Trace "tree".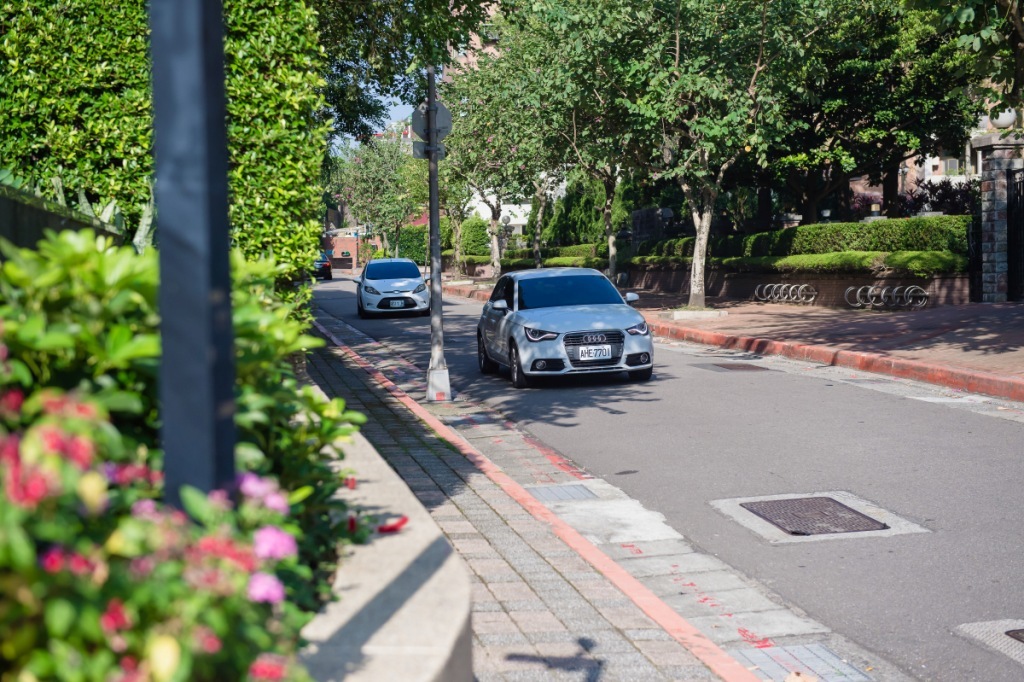
Traced to bbox=(438, 0, 843, 310).
